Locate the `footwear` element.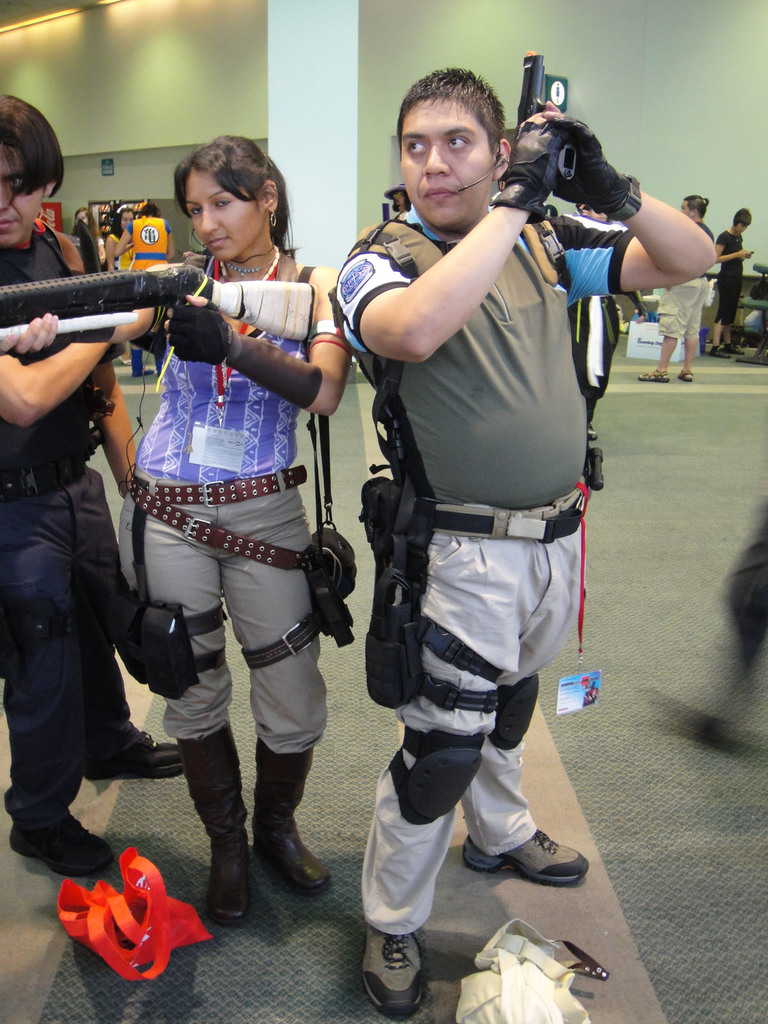
Element bbox: bbox(462, 830, 590, 883).
